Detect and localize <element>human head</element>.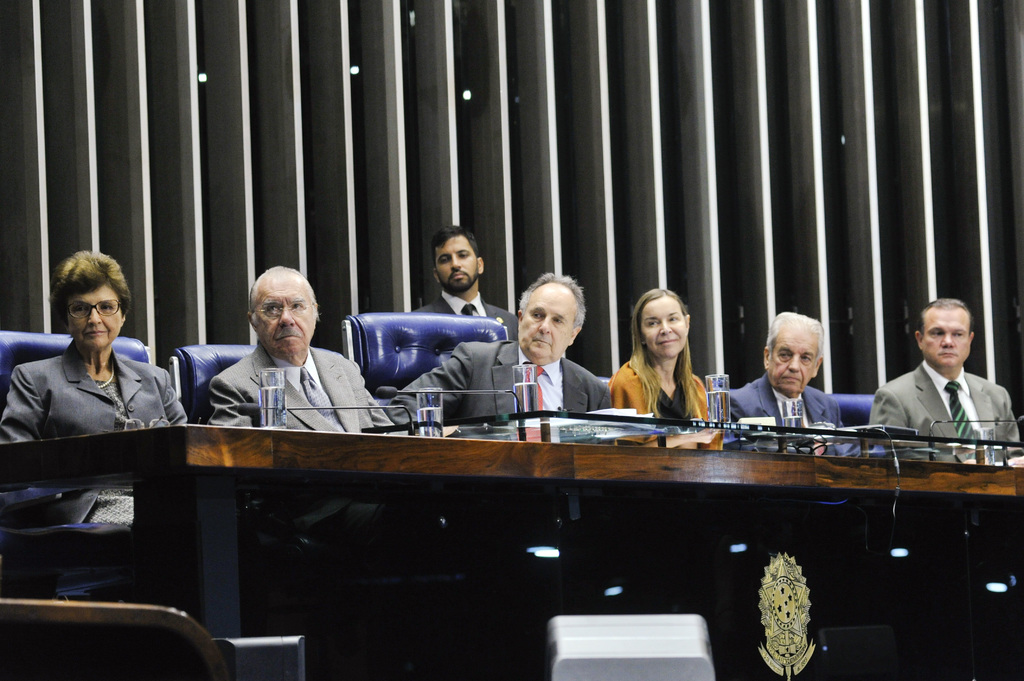
Localized at <region>517, 271, 586, 365</region>.
